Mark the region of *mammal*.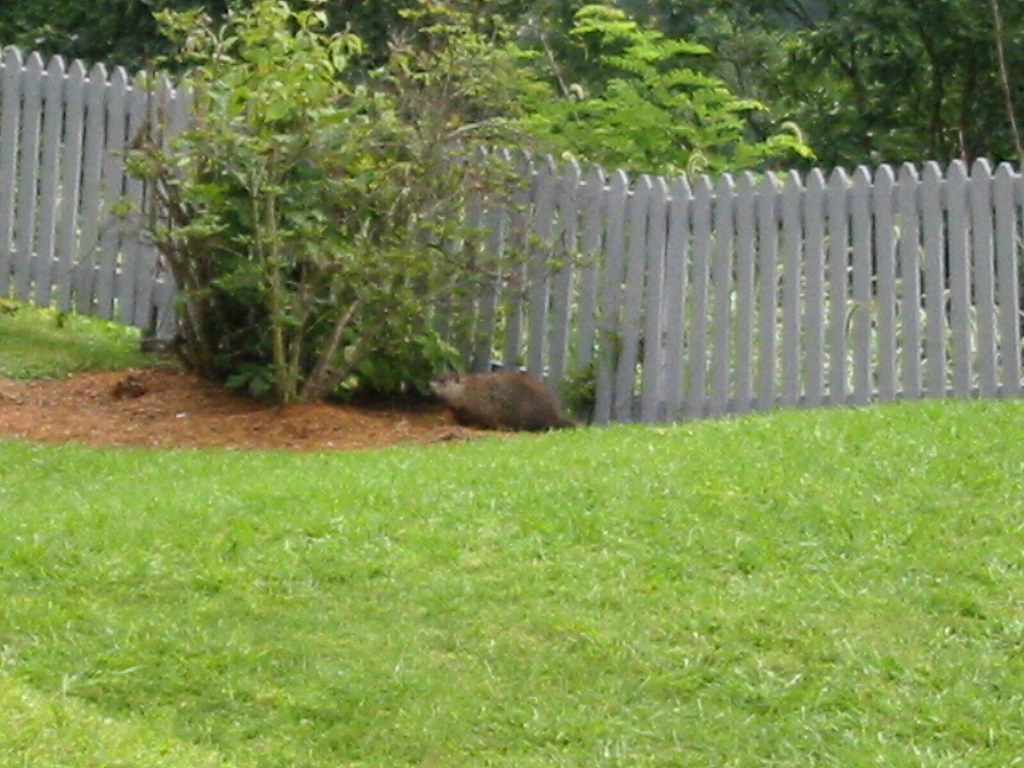
Region: [x1=420, y1=351, x2=580, y2=430].
